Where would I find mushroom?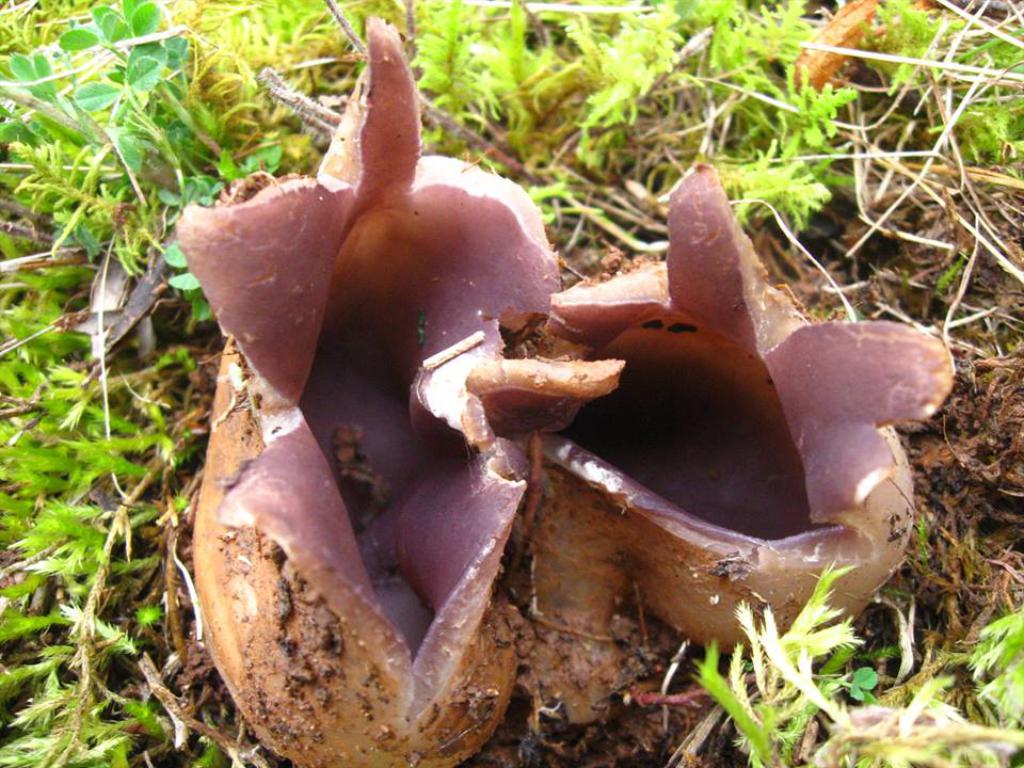
At locate(175, 15, 951, 767).
